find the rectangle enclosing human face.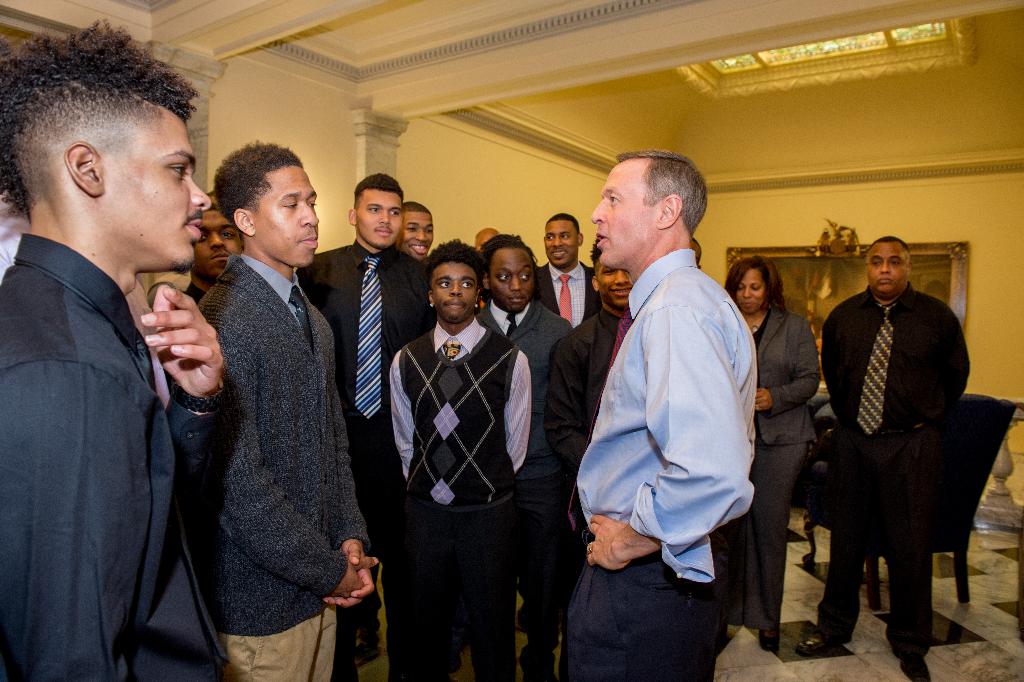
<bbox>593, 158, 657, 256</bbox>.
